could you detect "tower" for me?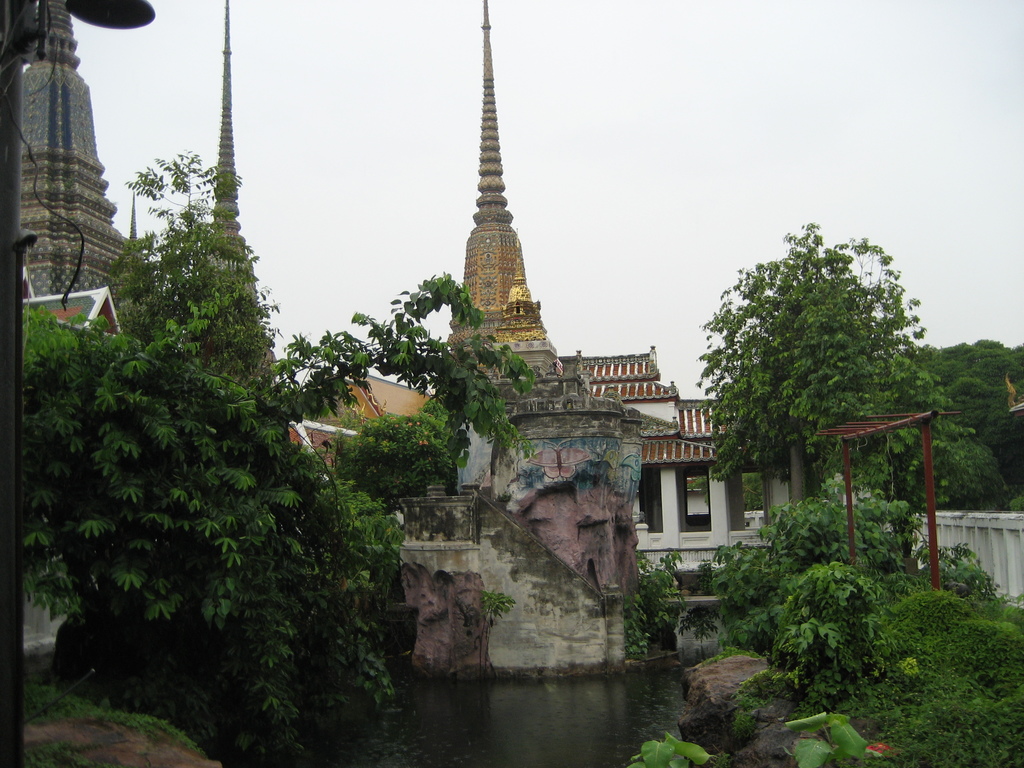
Detection result: [x1=4, y1=0, x2=165, y2=347].
